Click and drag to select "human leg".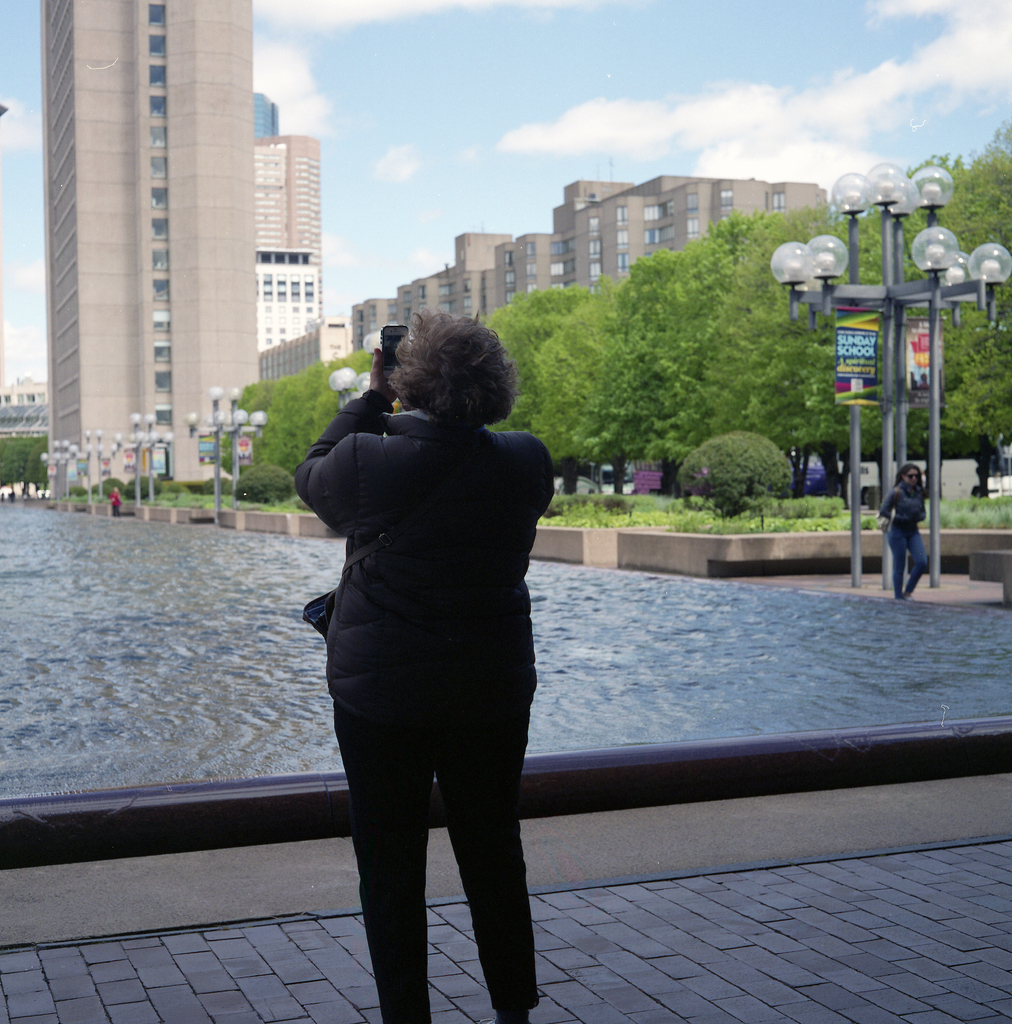
Selection: pyautogui.locateOnScreen(888, 524, 905, 598).
